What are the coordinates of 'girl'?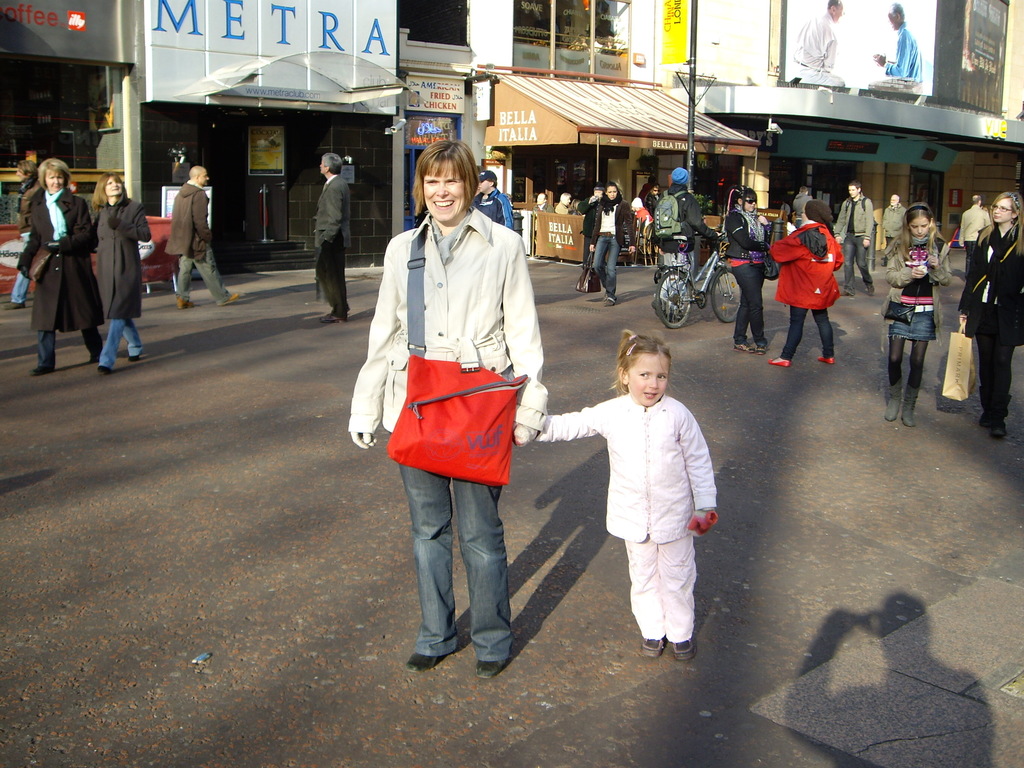
515/328/718/663.
